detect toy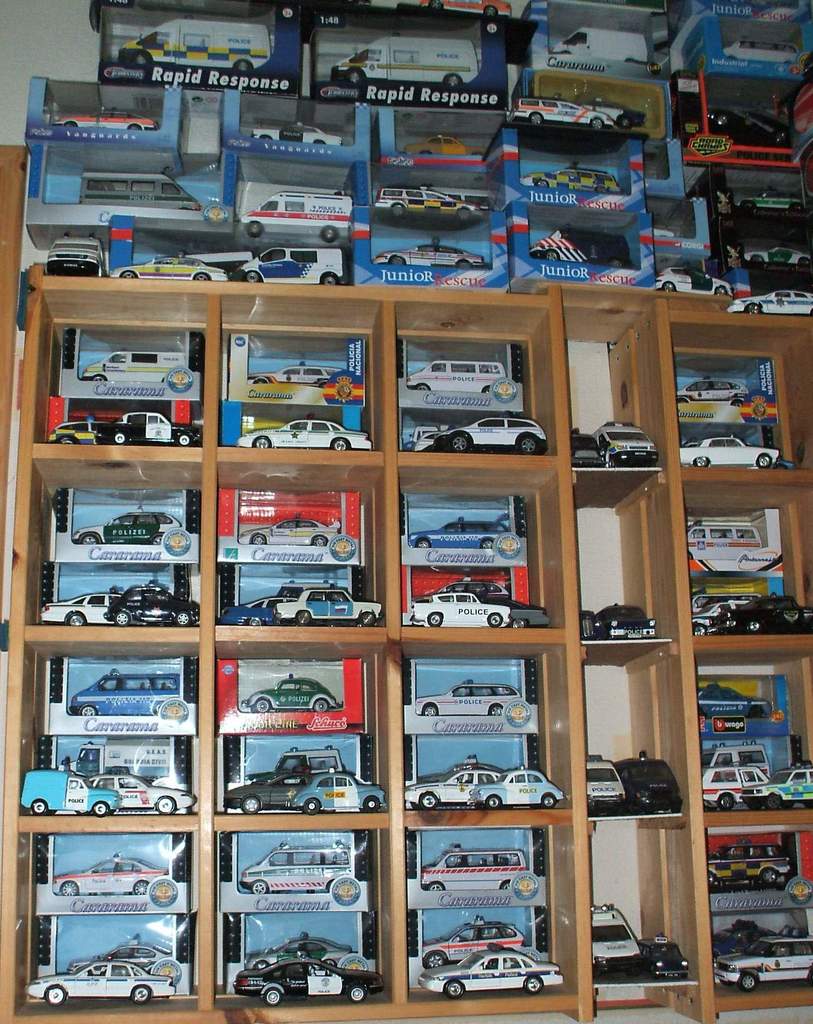
x1=555, y1=27, x2=653, y2=61
